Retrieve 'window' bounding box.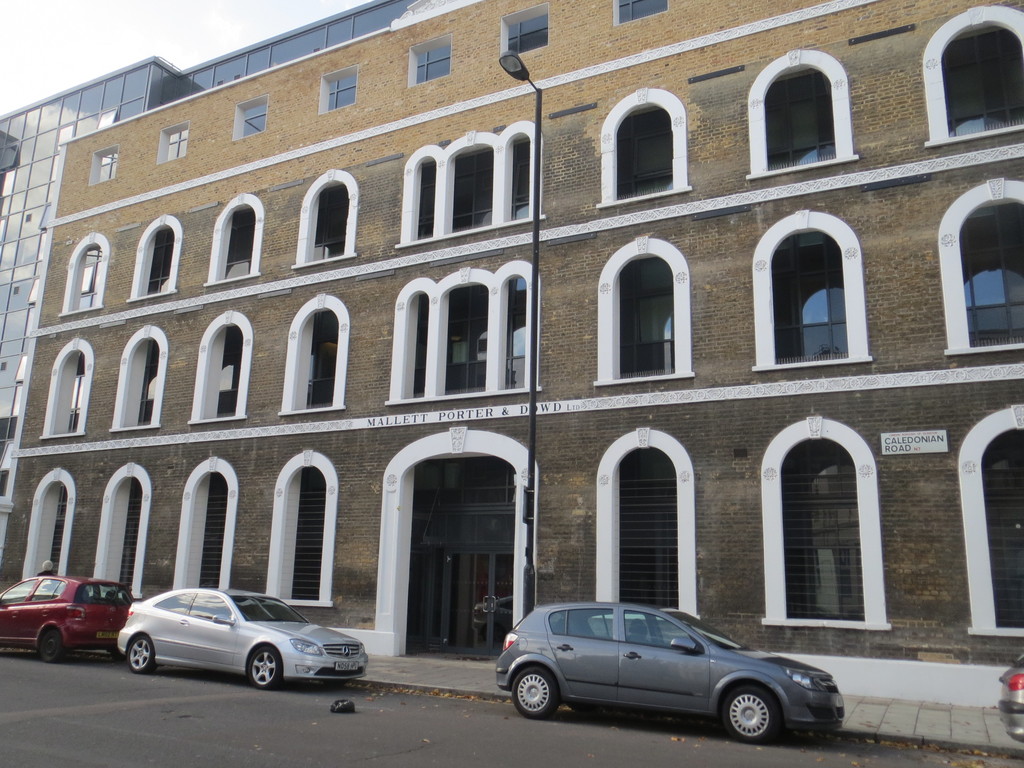
Bounding box: x1=618, y1=447, x2=682, y2=612.
